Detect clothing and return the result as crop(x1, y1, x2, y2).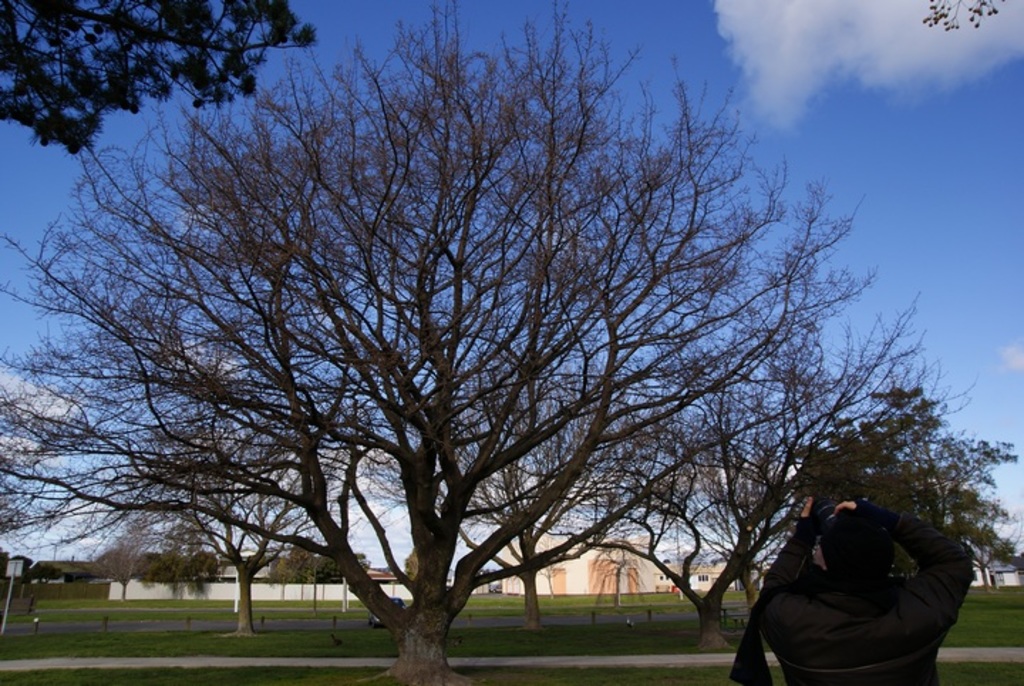
crop(747, 504, 977, 685).
